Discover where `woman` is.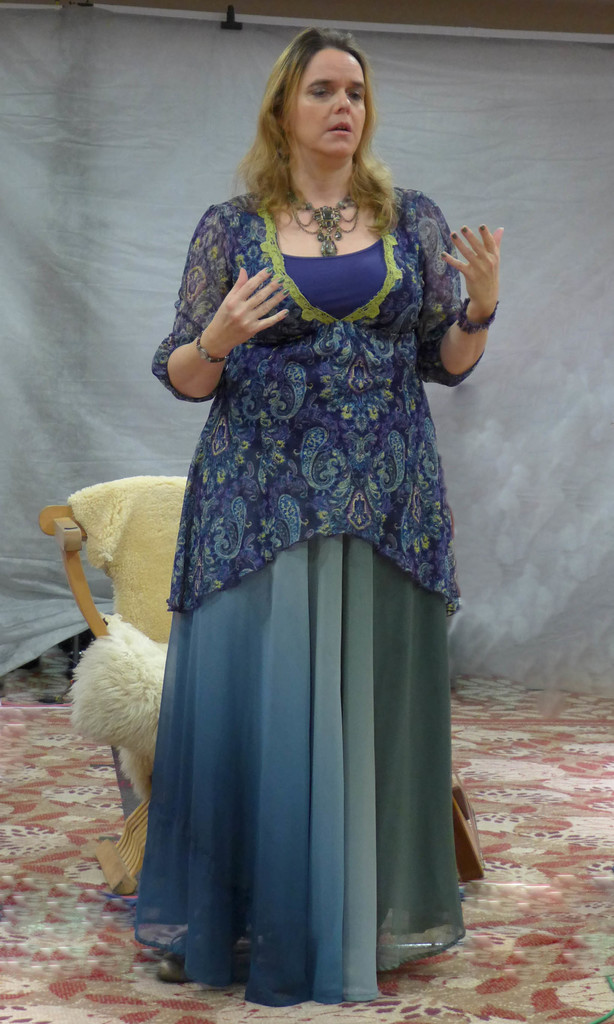
Discovered at {"left": 129, "top": 31, "right": 491, "bottom": 970}.
